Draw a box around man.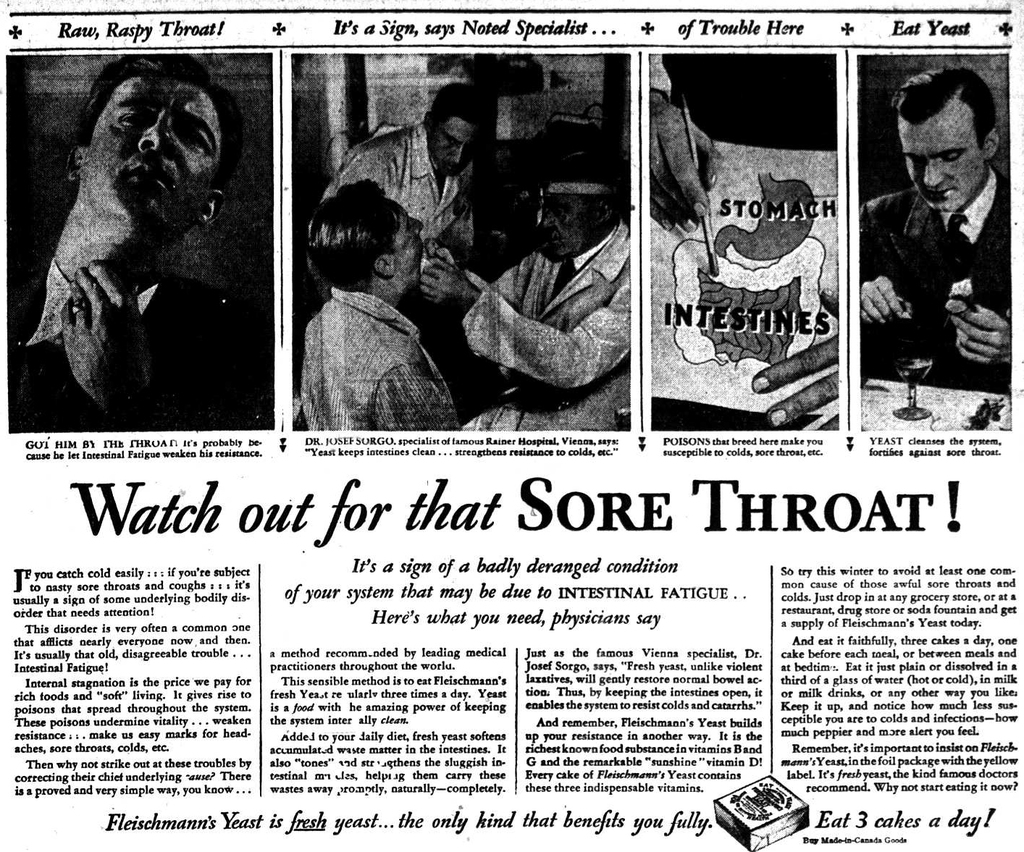
(x1=319, y1=84, x2=489, y2=295).
